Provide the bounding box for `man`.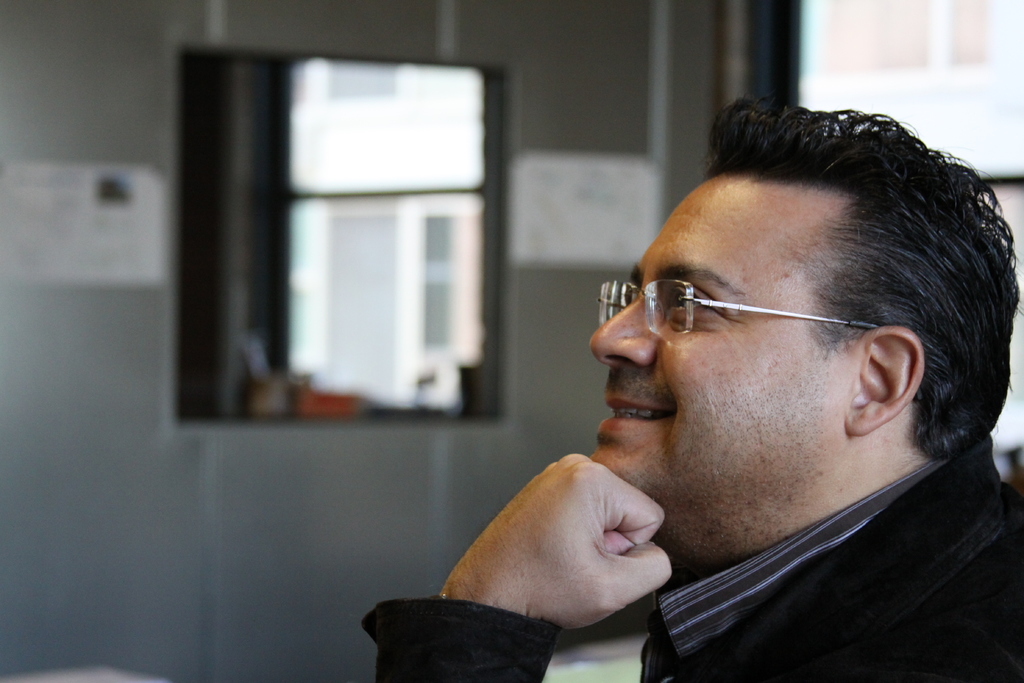
[x1=382, y1=106, x2=1023, y2=674].
